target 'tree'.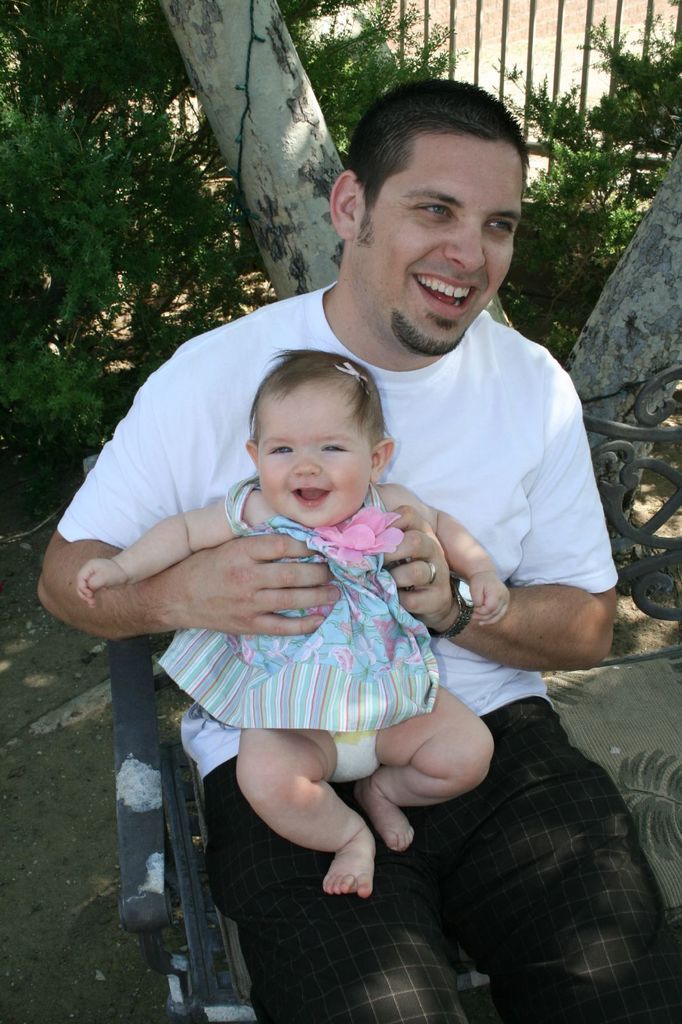
Target region: box=[163, 0, 681, 548].
